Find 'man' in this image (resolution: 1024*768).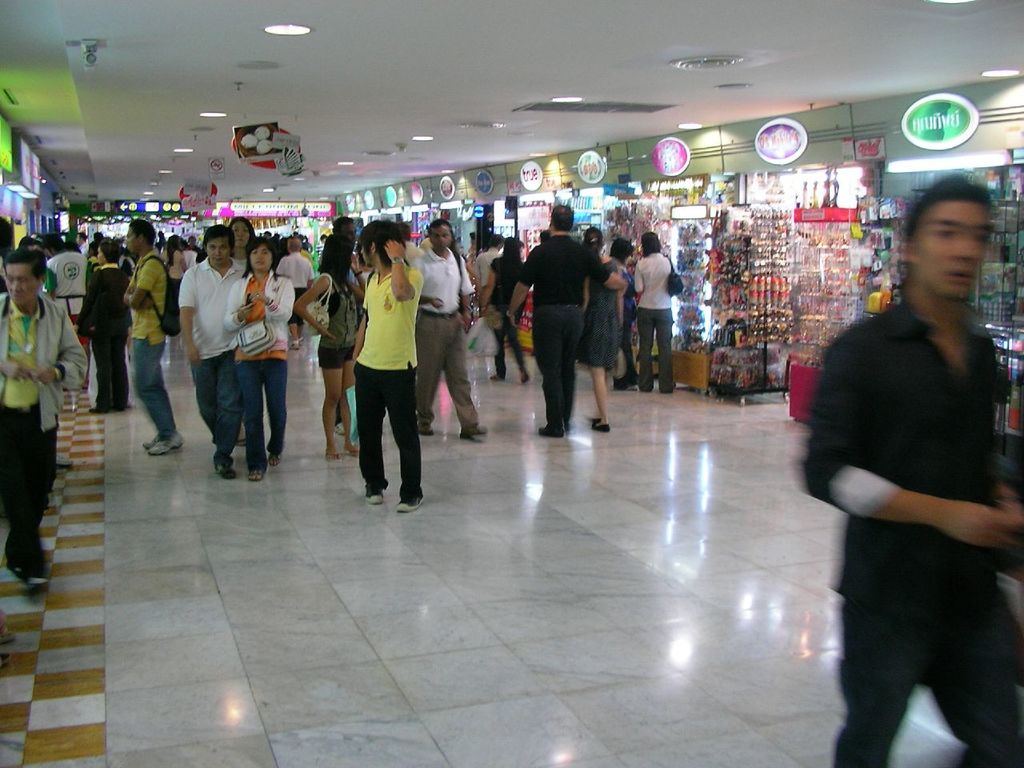
rect(171, 210, 254, 490).
